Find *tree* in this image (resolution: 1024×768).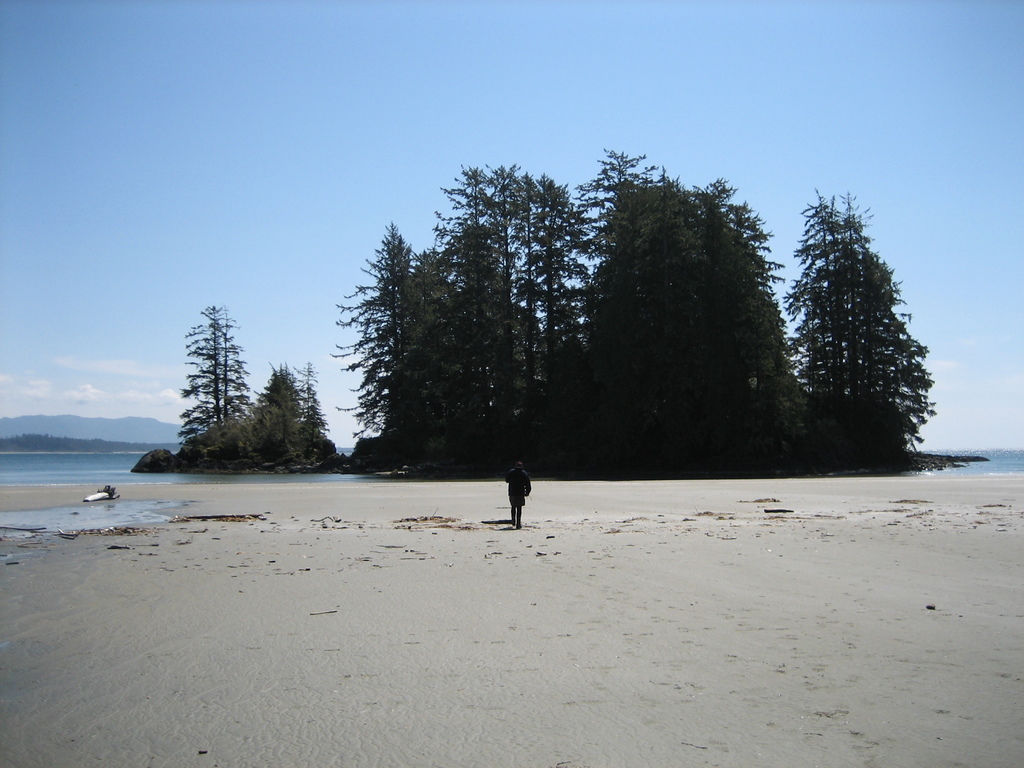
pyautogui.locateOnScreen(179, 303, 248, 465).
